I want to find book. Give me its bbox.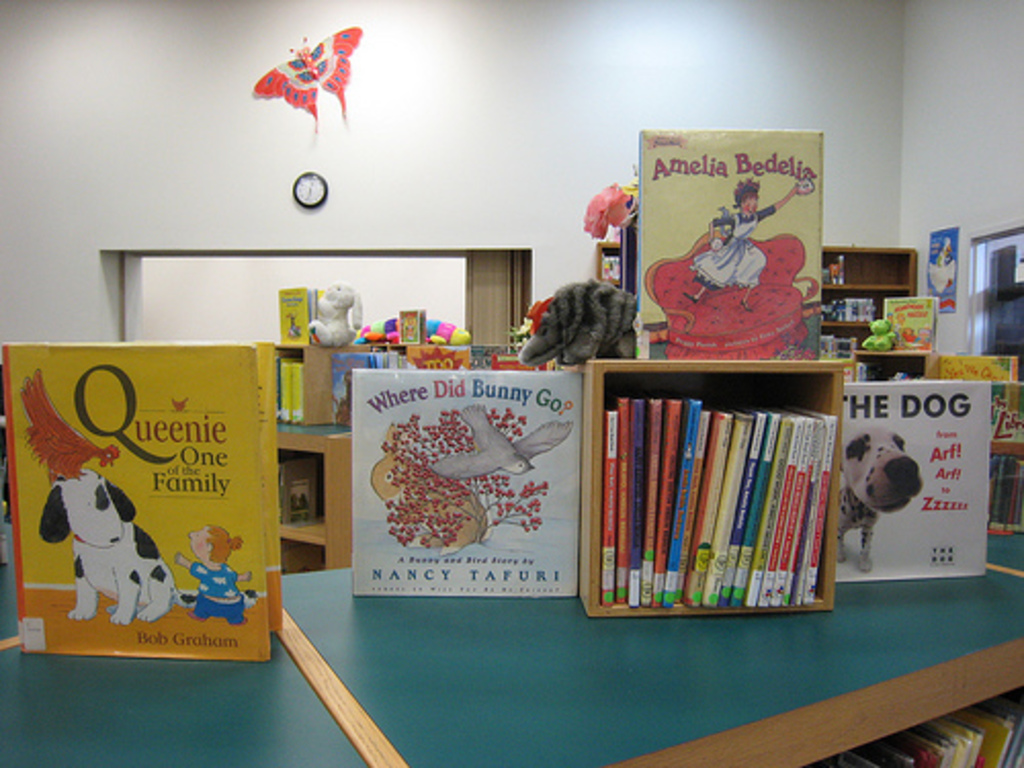
detection(350, 362, 582, 598).
